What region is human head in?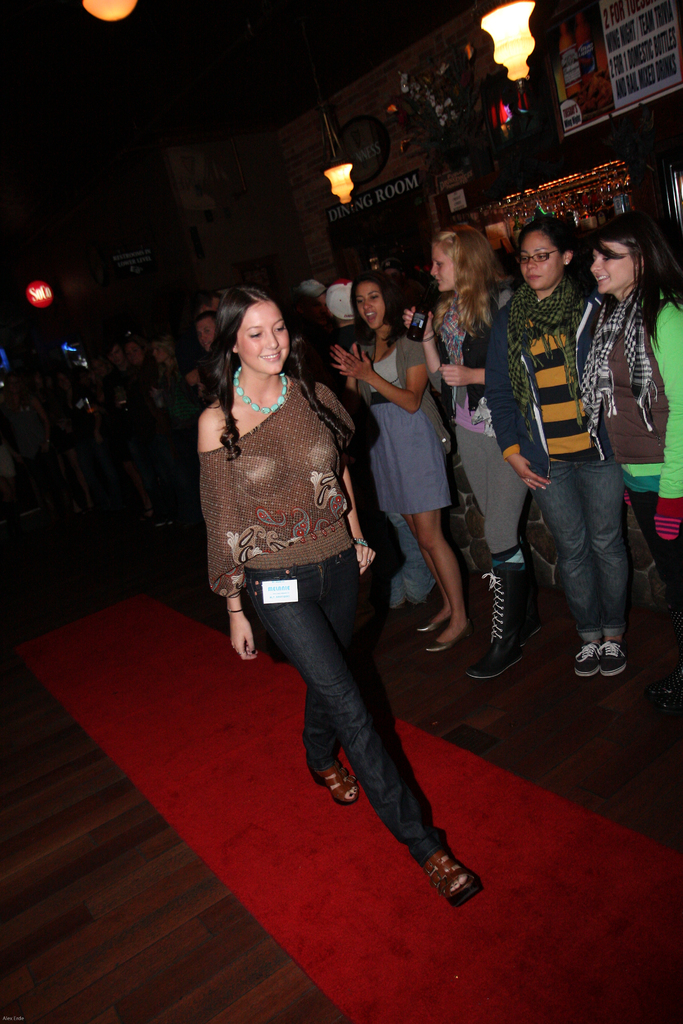
[439, 205, 482, 237].
